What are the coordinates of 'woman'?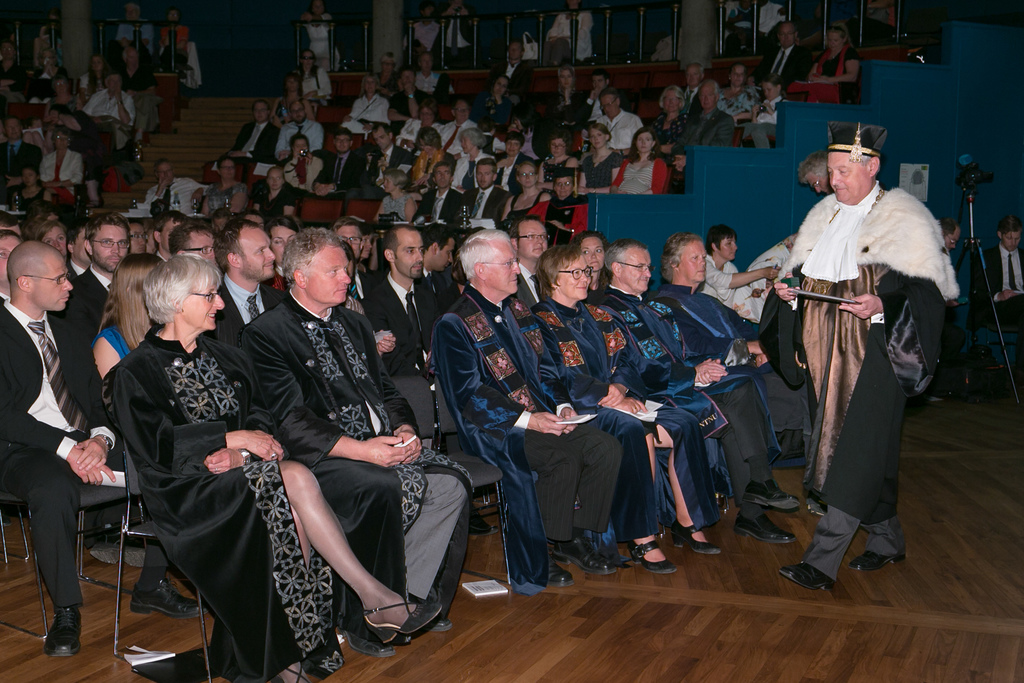
box(570, 227, 614, 304).
